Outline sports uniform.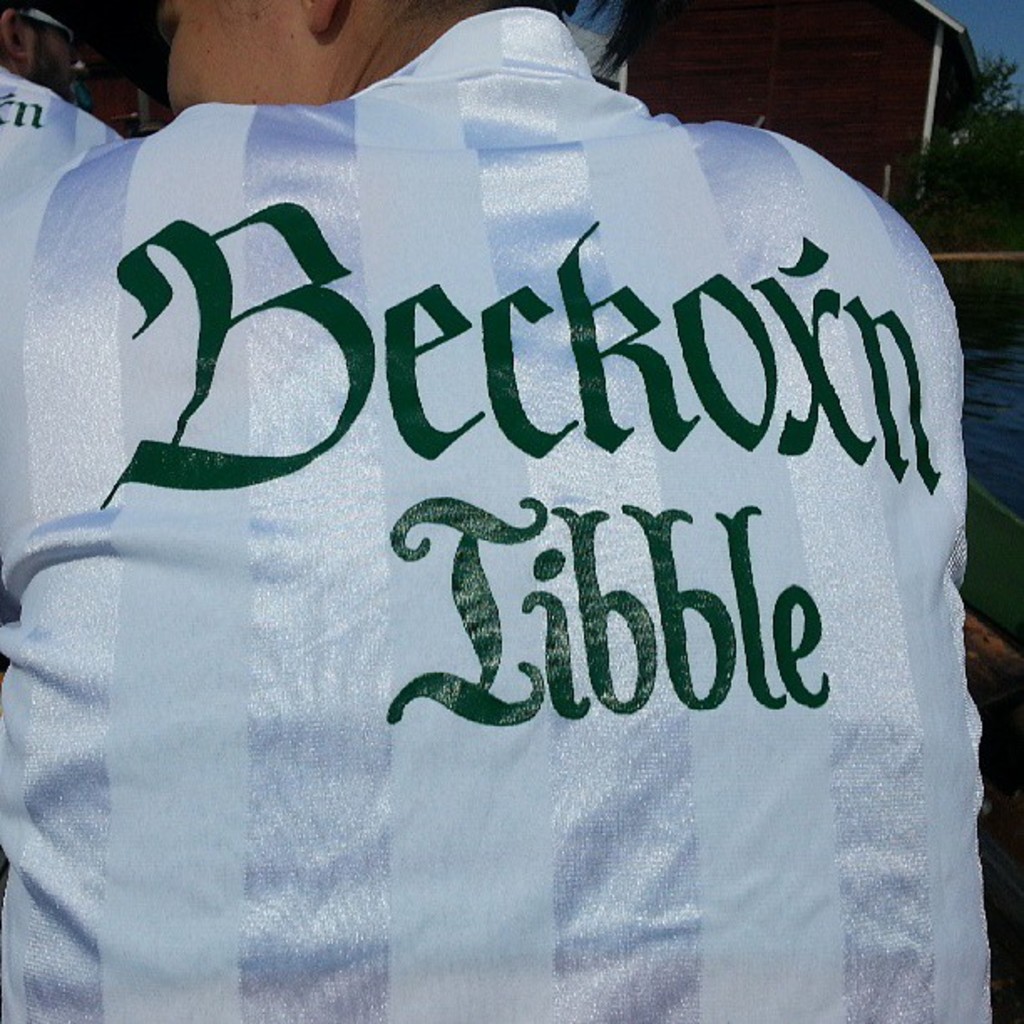
Outline: <box>0,0,1019,1022</box>.
